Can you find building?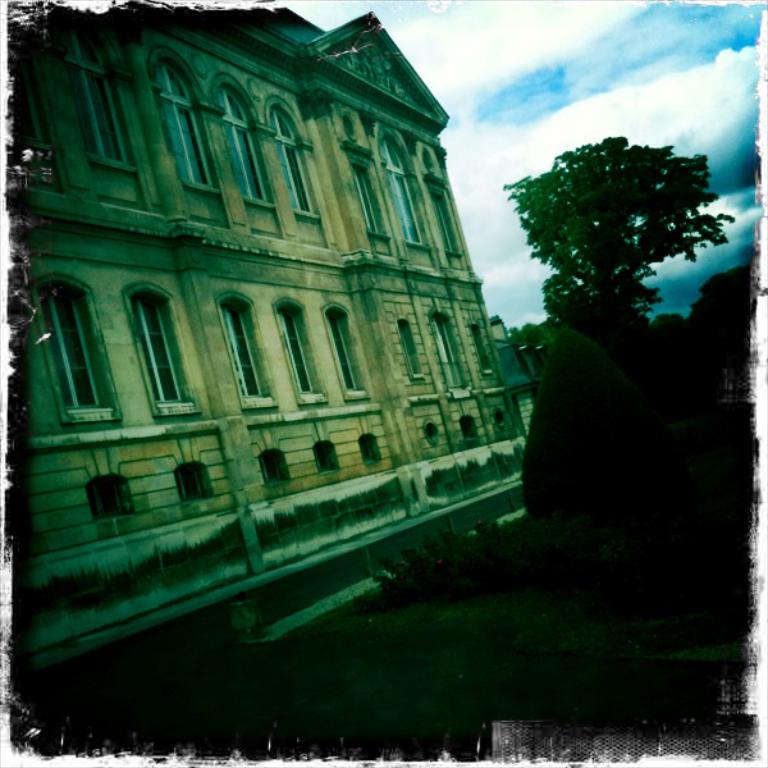
Yes, bounding box: {"left": 4, "top": 0, "right": 530, "bottom": 673}.
